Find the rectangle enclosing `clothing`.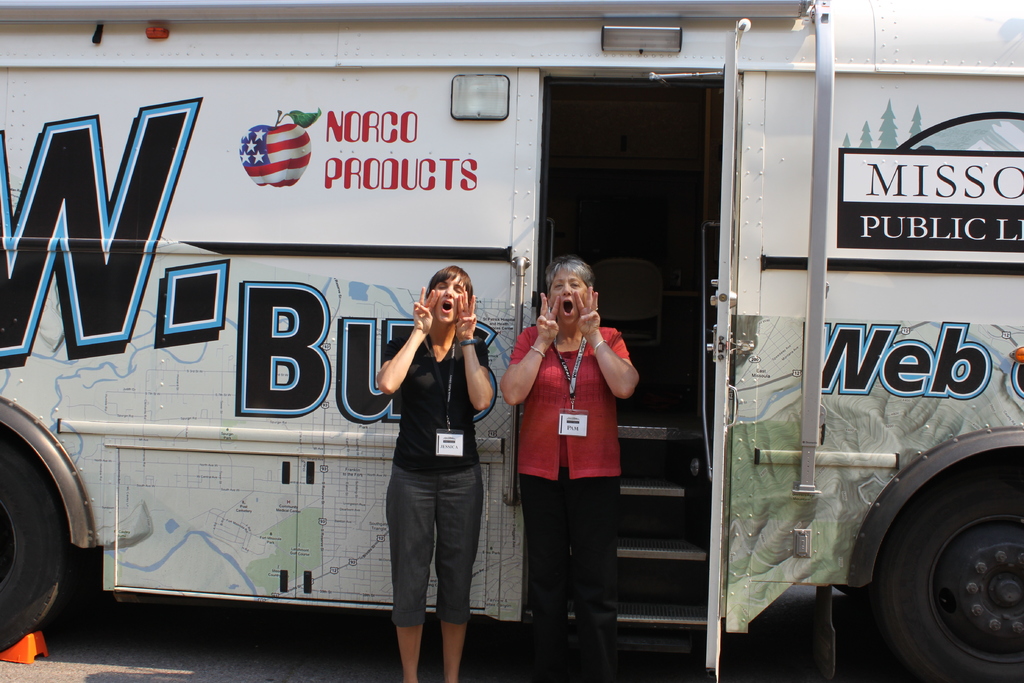
{"left": 367, "top": 286, "right": 498, "bottom": 621}.
